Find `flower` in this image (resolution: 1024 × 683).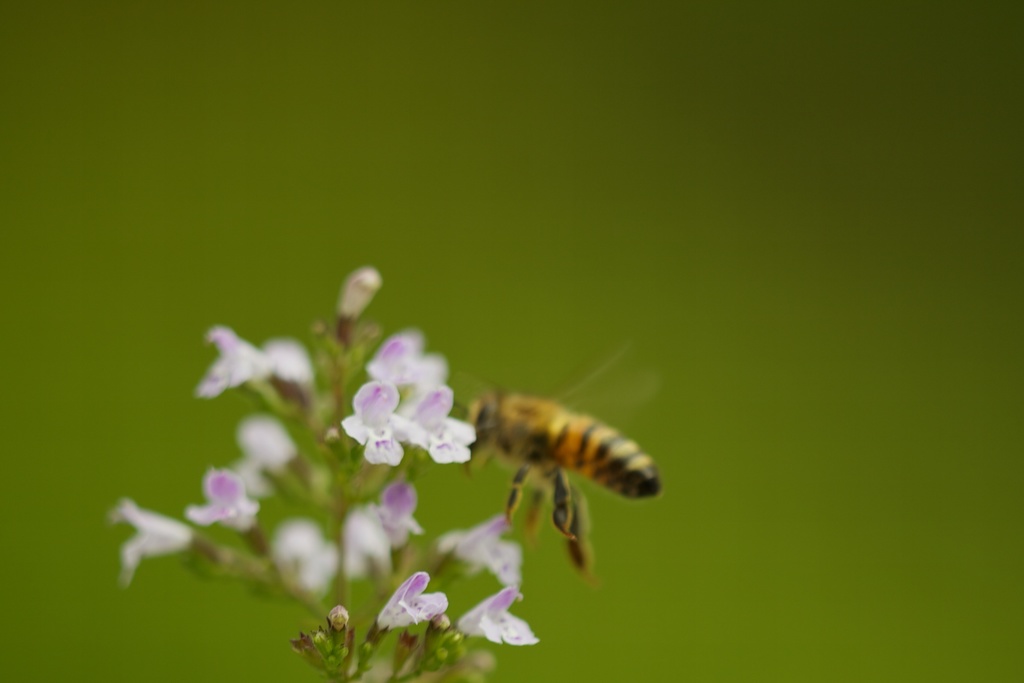
locate(275, 521, 340, 597).
